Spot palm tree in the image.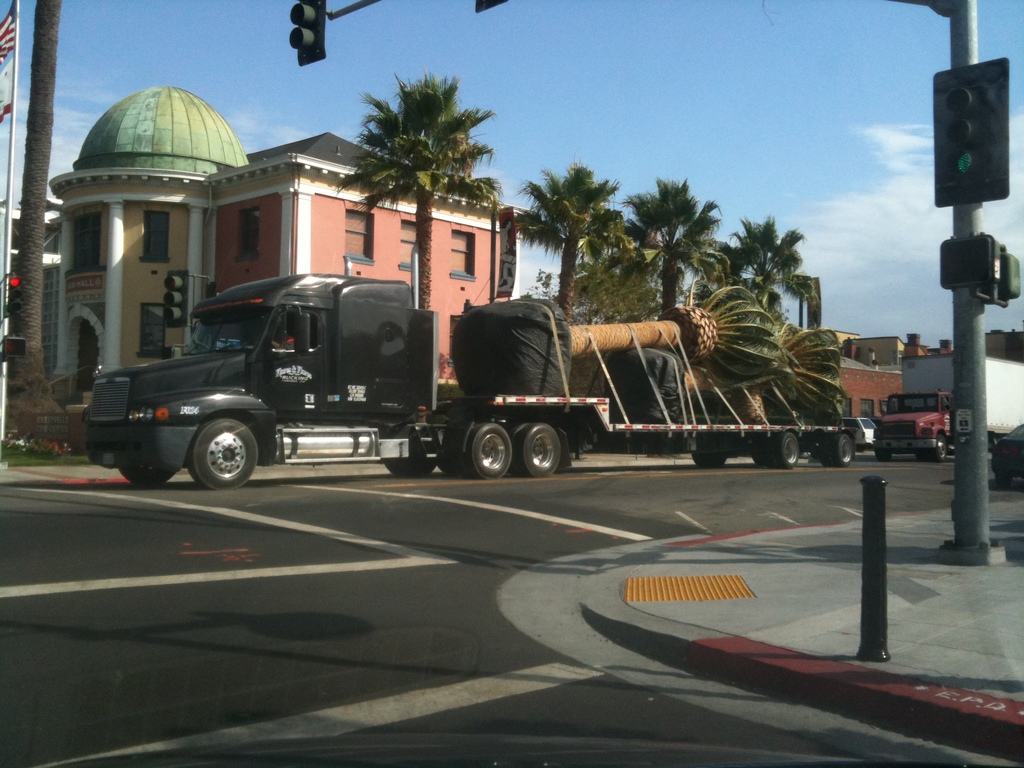
palm tree found at <box>508,166,600,317</box>.
